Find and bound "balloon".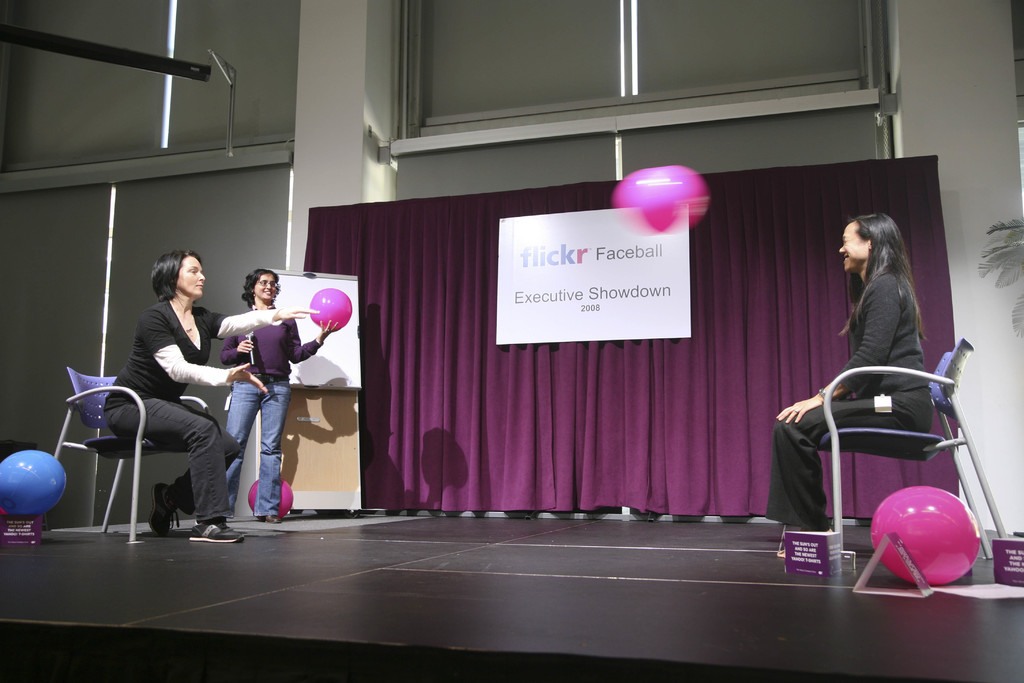
Bound: box=[0, 450, 65, 514].
